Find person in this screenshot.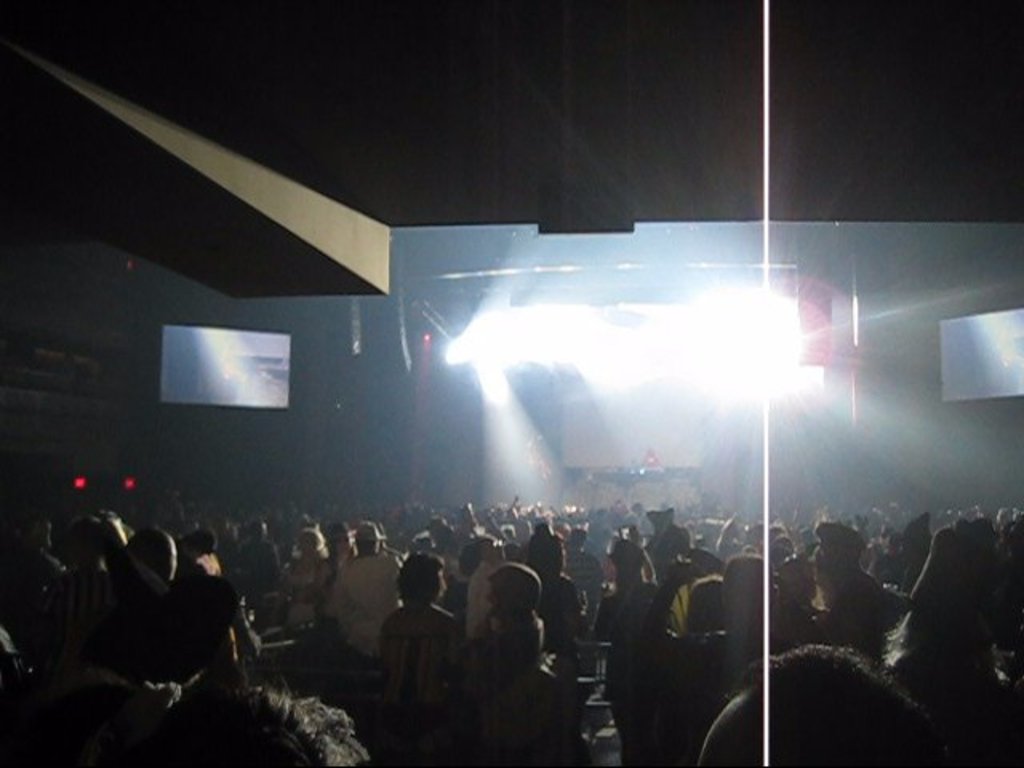
The bounding box for person is [890, 534, 1000, 749].
